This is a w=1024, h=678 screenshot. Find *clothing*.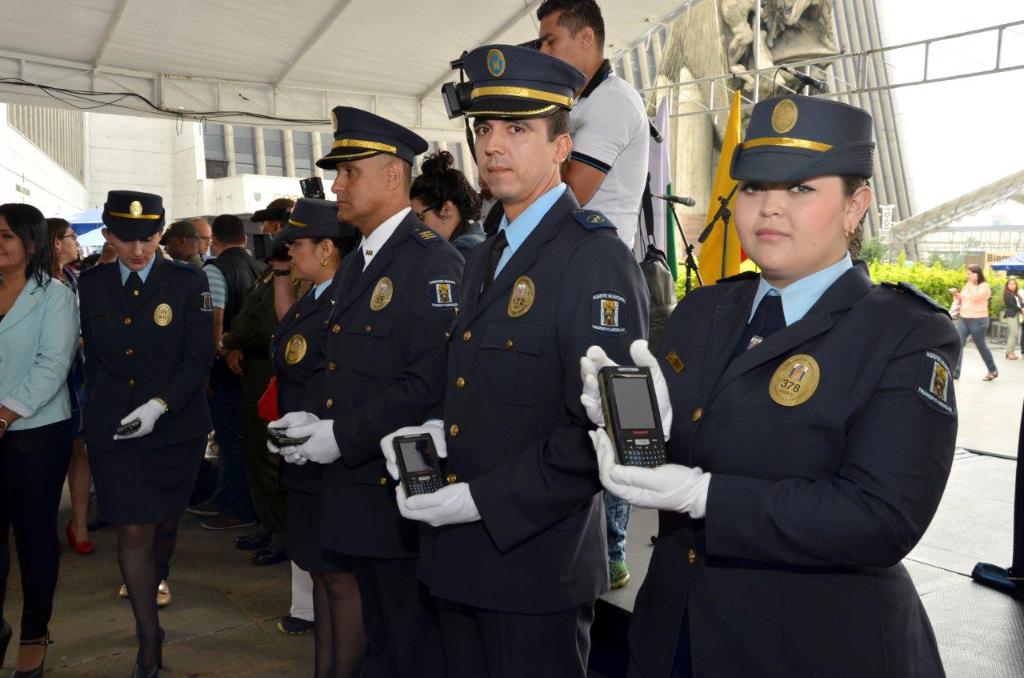
Bounding box: (0, 267, 80, 643).
